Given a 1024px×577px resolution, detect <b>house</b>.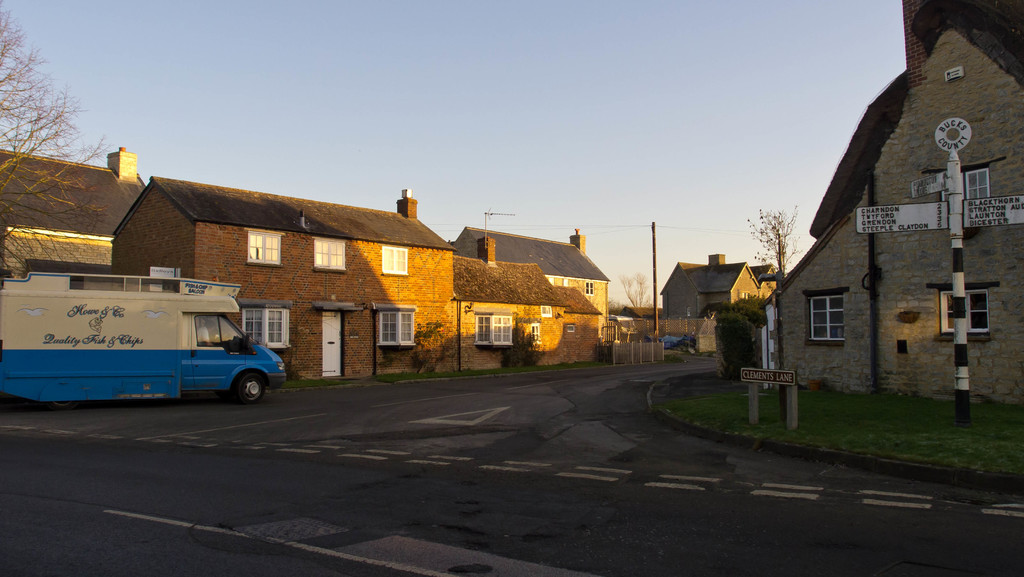
<bbox>660, 253, 775, 323</bbox>.
